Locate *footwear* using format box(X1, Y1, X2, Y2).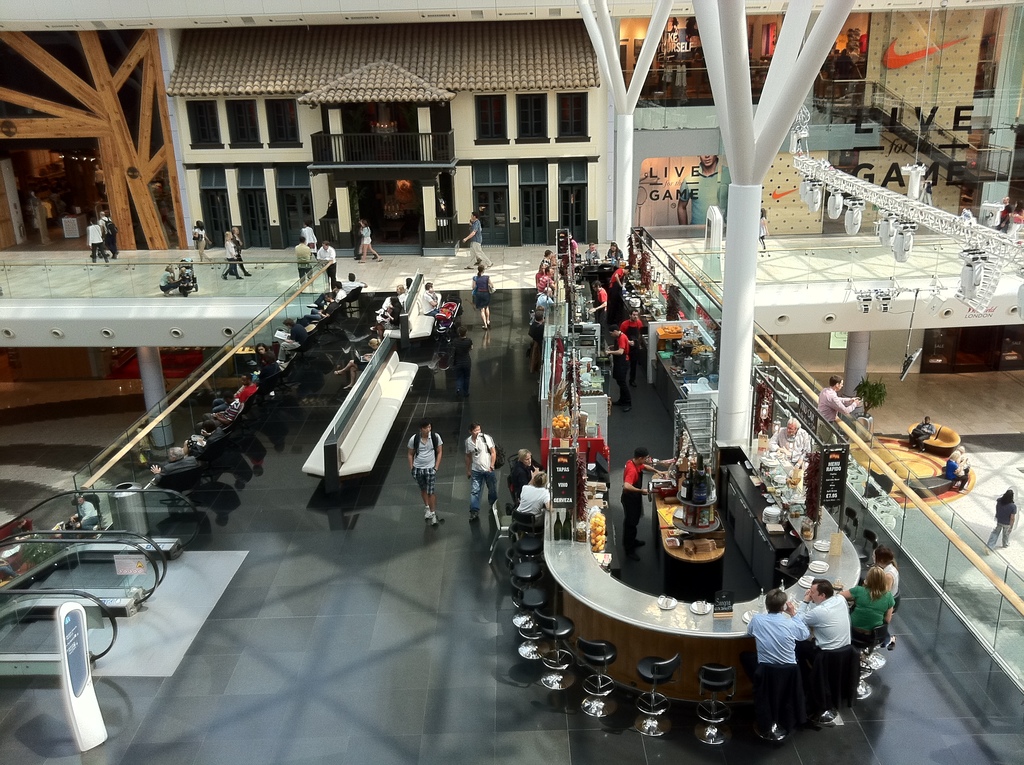
box(423, 510, 429, 521).
